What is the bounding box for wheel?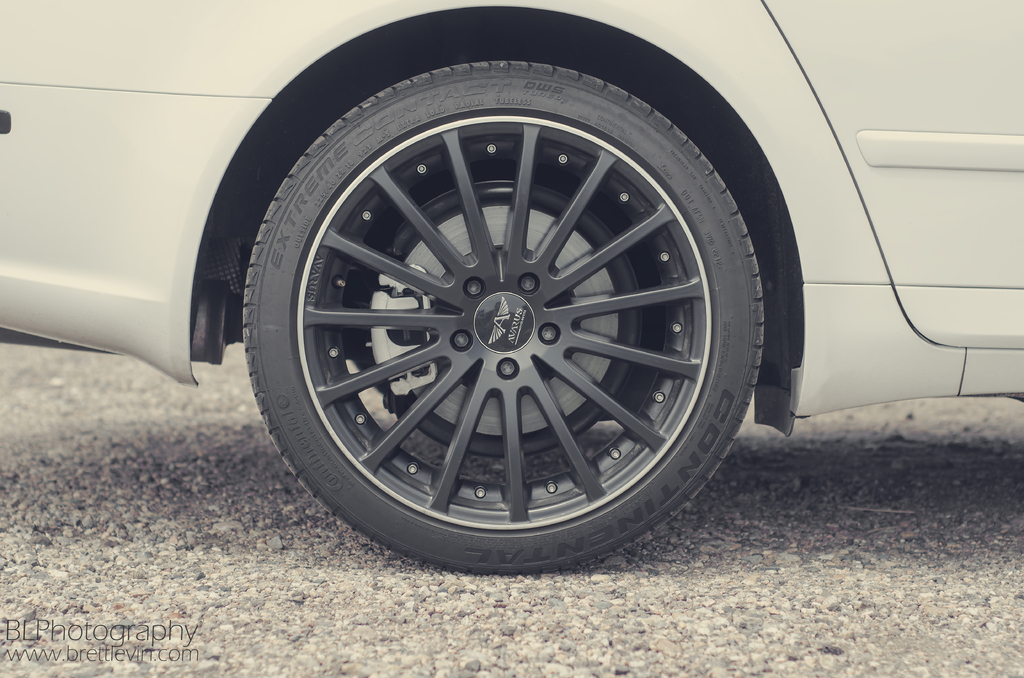
left=240, top=61, right=767, bottom=582.
